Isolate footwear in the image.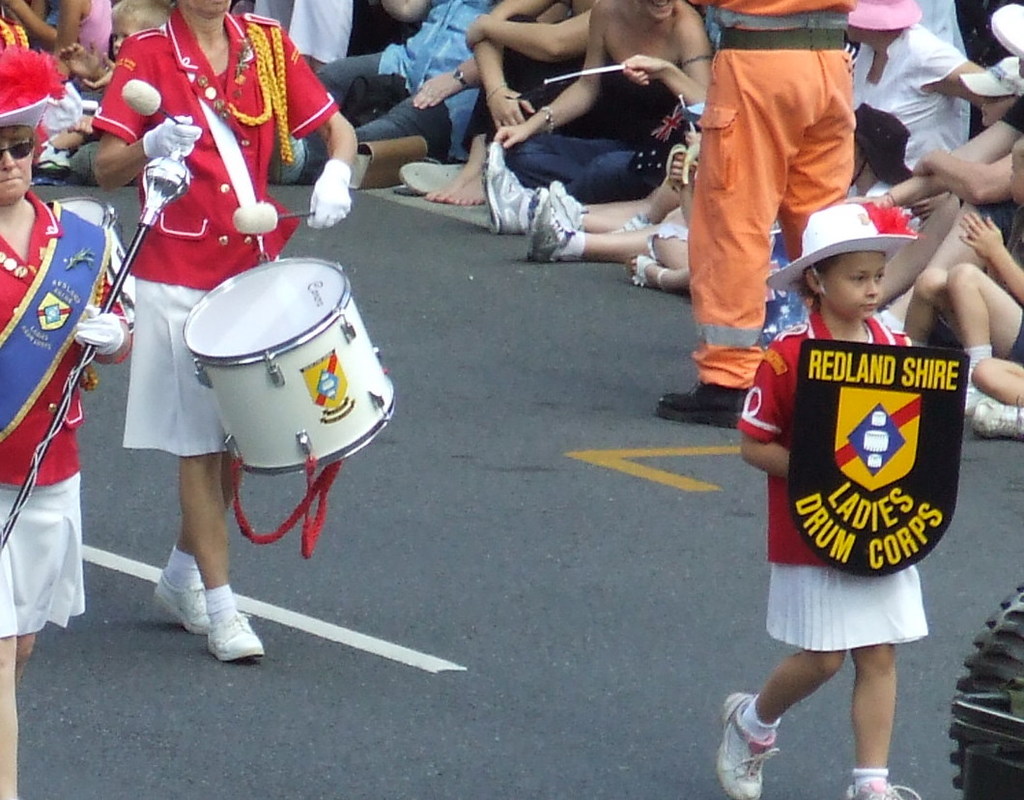
Isolated region: (522,181,572,259).
